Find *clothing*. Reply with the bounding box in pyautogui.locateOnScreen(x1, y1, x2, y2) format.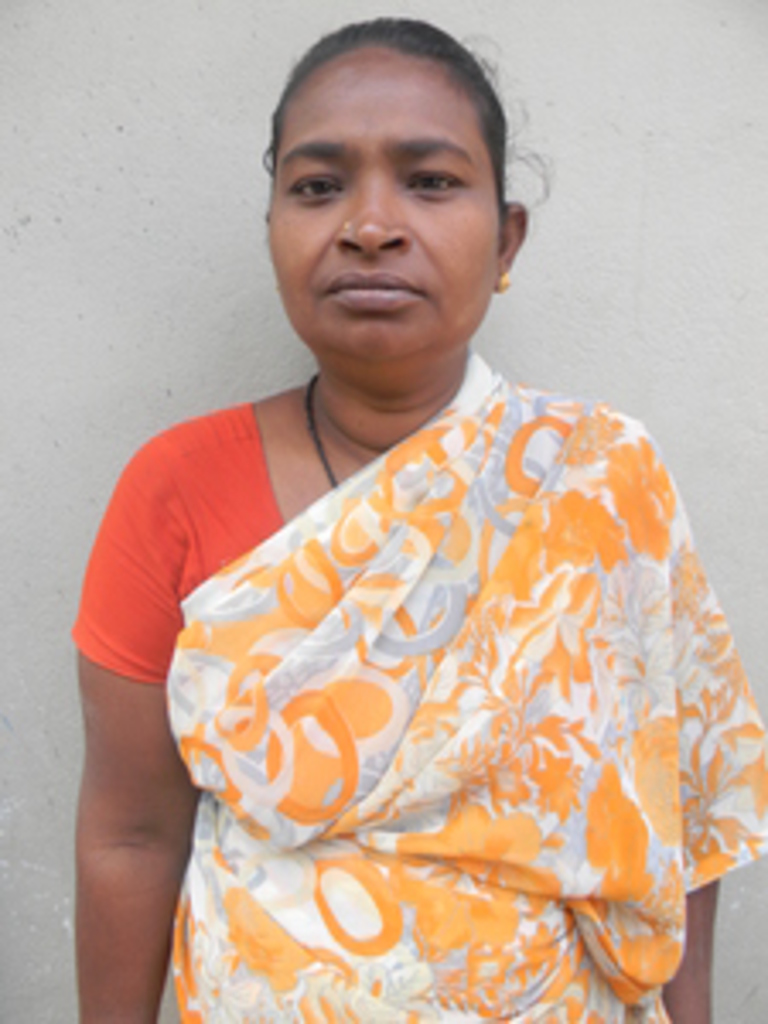
pyautogui.locateOnScreen(68, 345, 765, 1021).
